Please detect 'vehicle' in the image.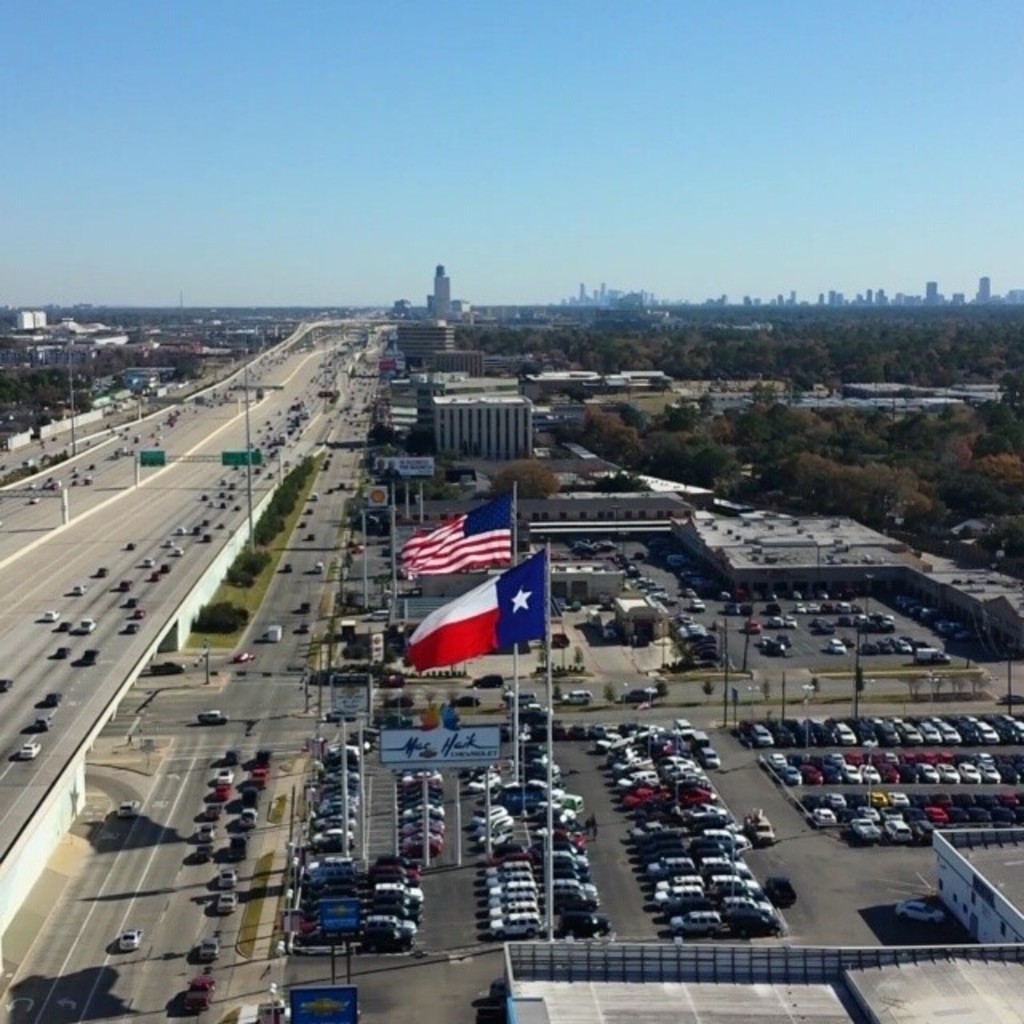
x1=114 y1=576 x2=136 y2=594.
